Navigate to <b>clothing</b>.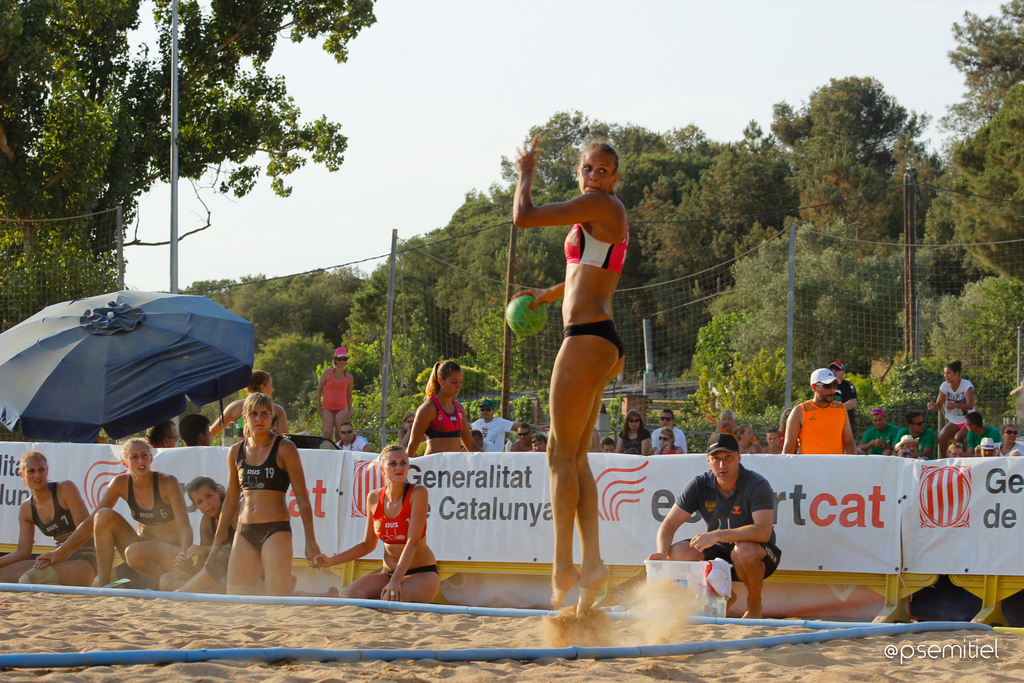
Navigation target: bbox(861, 419, 902, 463).
